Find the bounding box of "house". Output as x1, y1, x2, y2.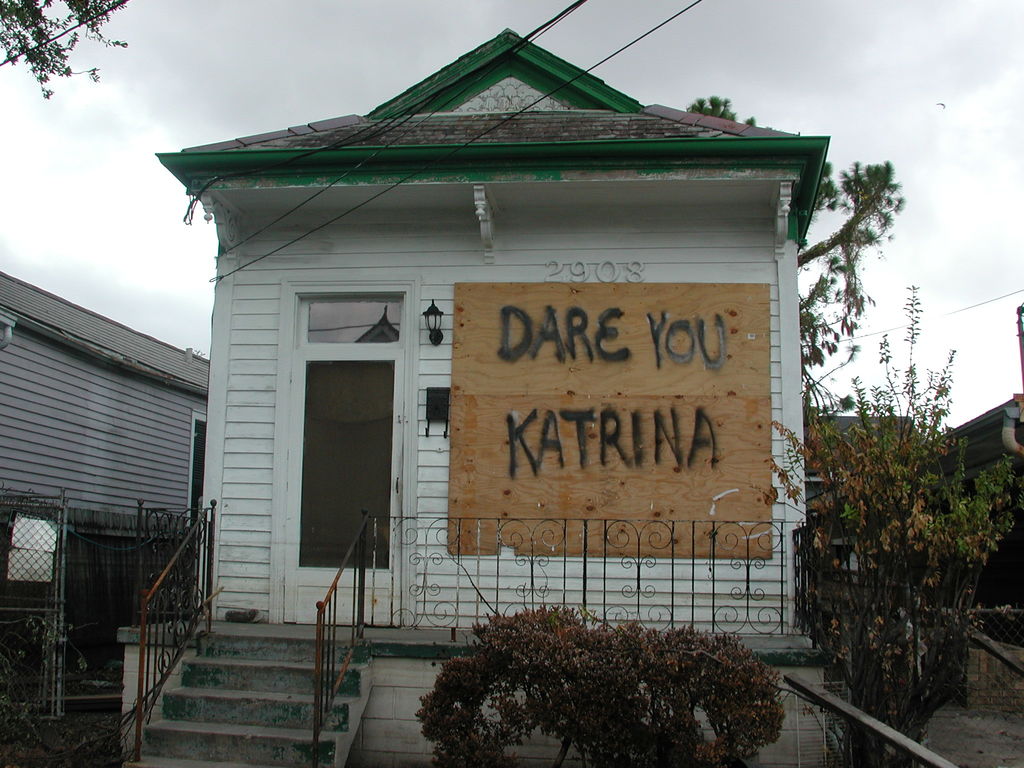
809, 406, 931, 644.
